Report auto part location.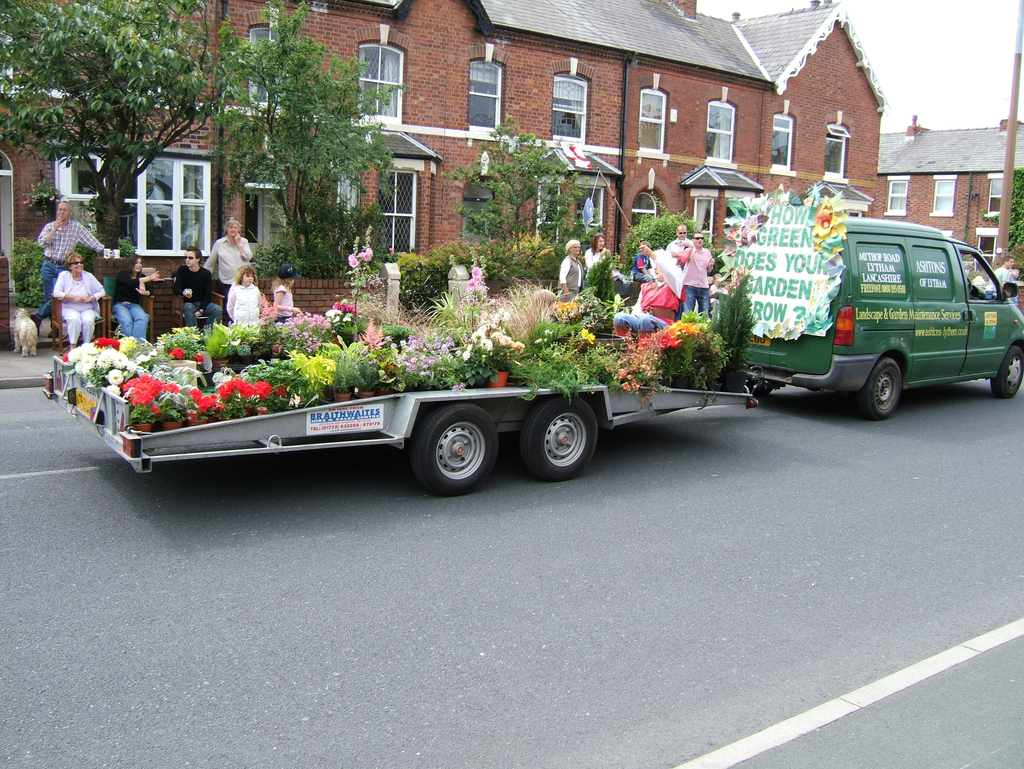
Report: box=[863, 354, 906, 419].
